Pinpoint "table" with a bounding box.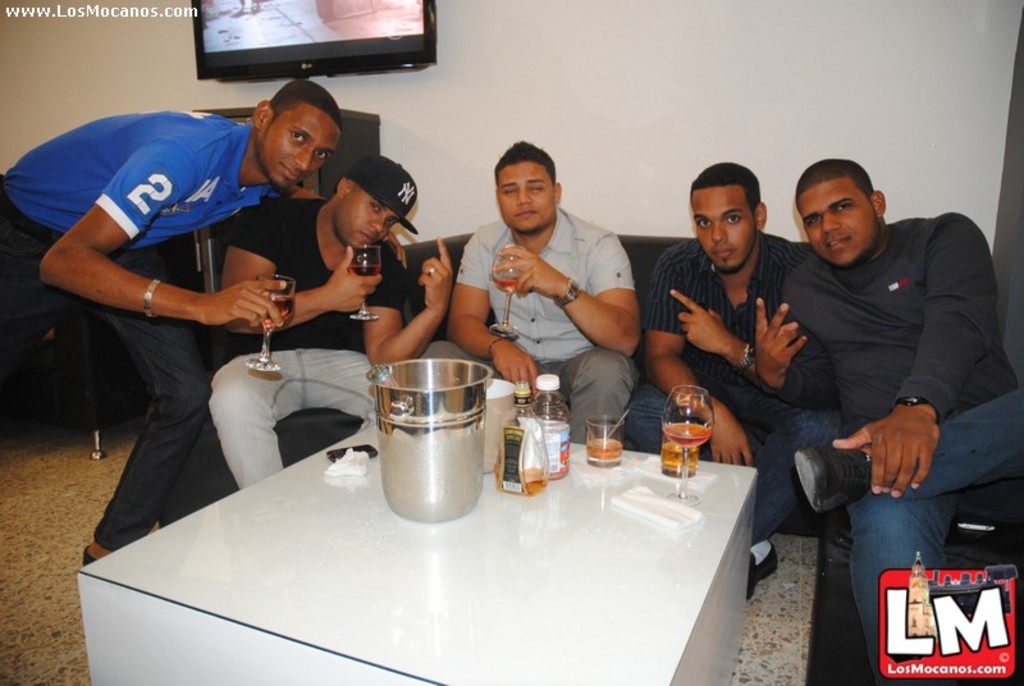
<region>77, 425, 755, 685</region>.
